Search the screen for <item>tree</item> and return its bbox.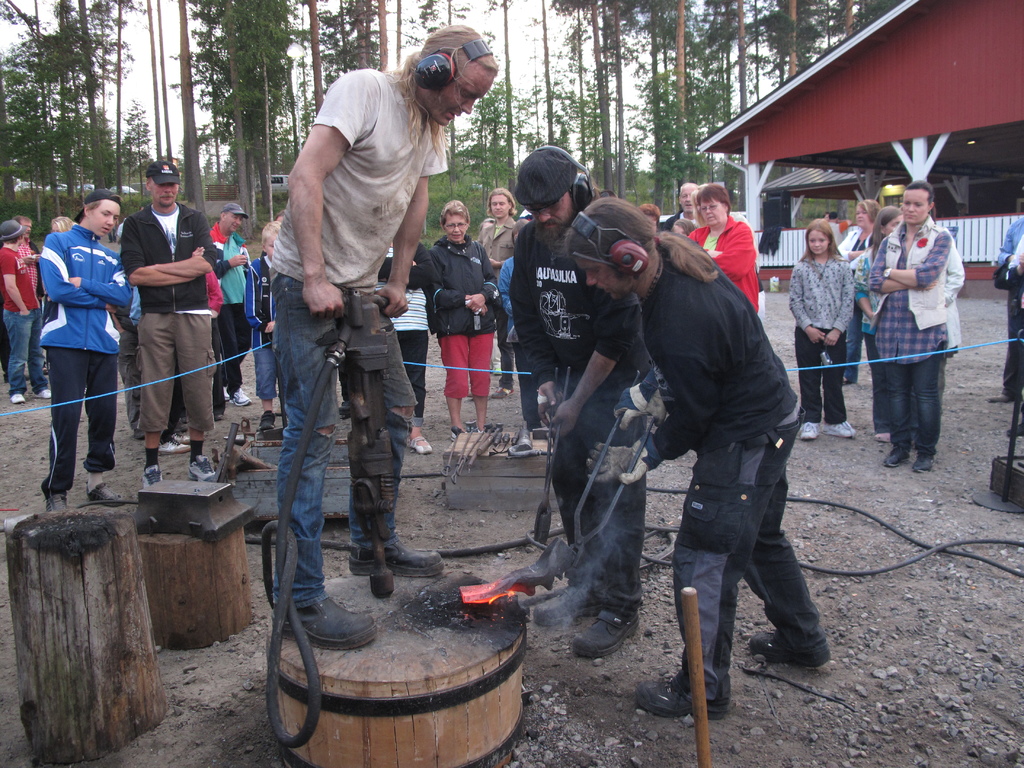
Found: select_region(369, 0, 408, 63).
